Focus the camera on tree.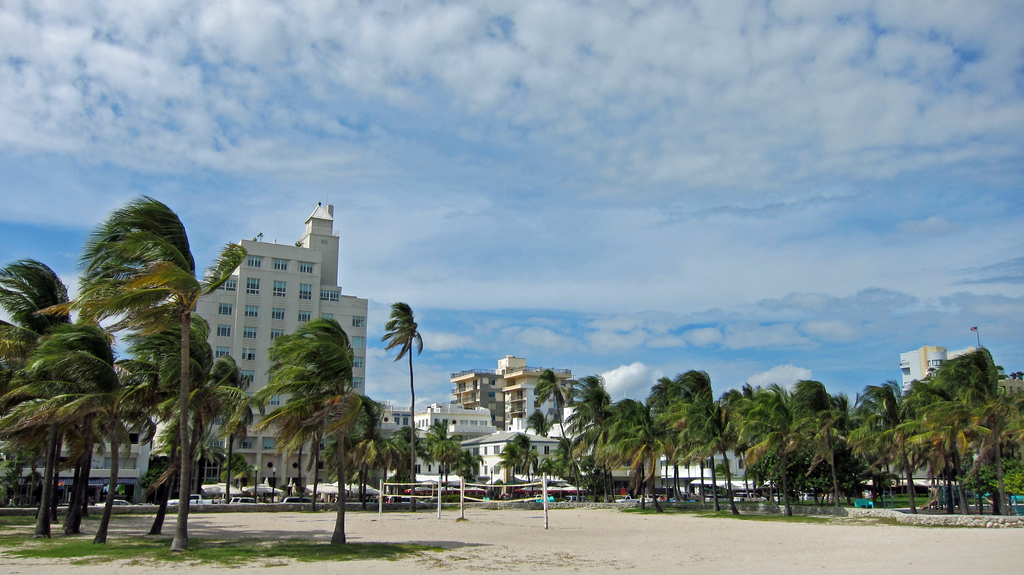
Focus region: (1, 459, 33, 506).
